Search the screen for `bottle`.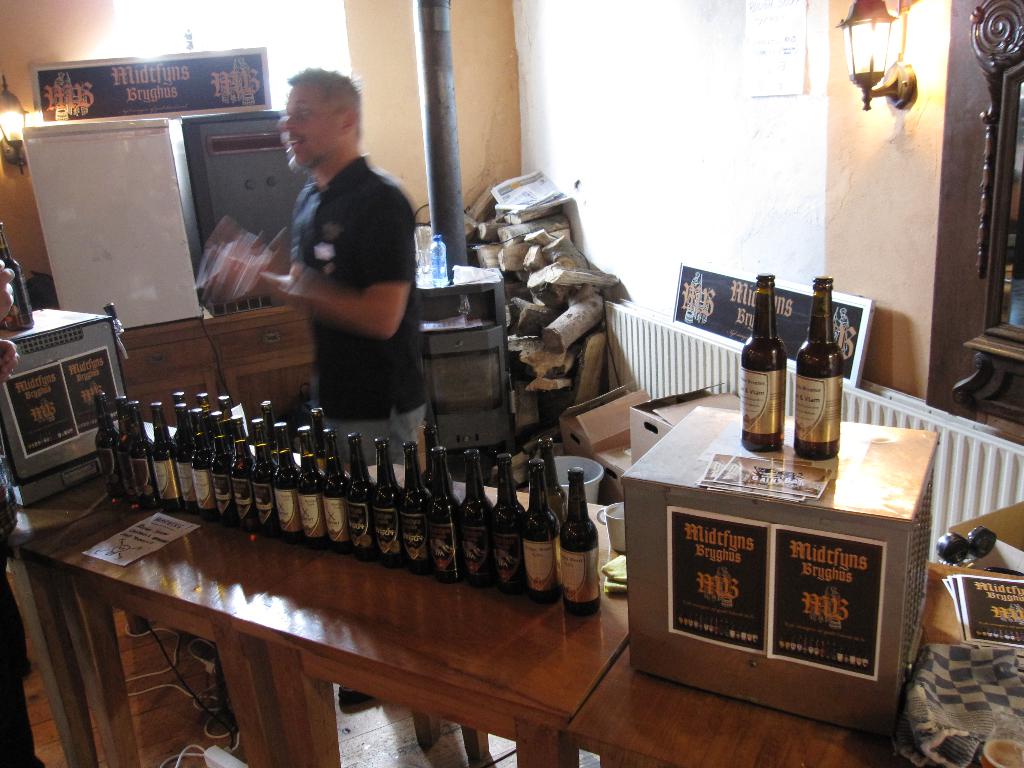
Found at box(423, 426, 452, 492).
